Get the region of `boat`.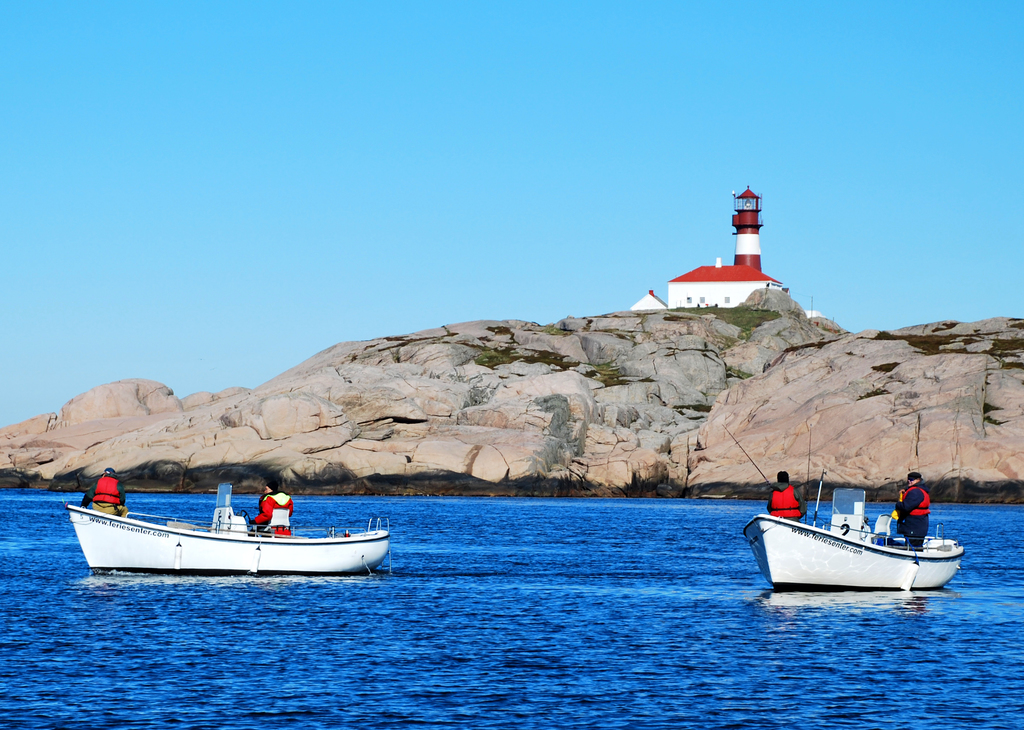
locate(745, 478, 979, 601).
